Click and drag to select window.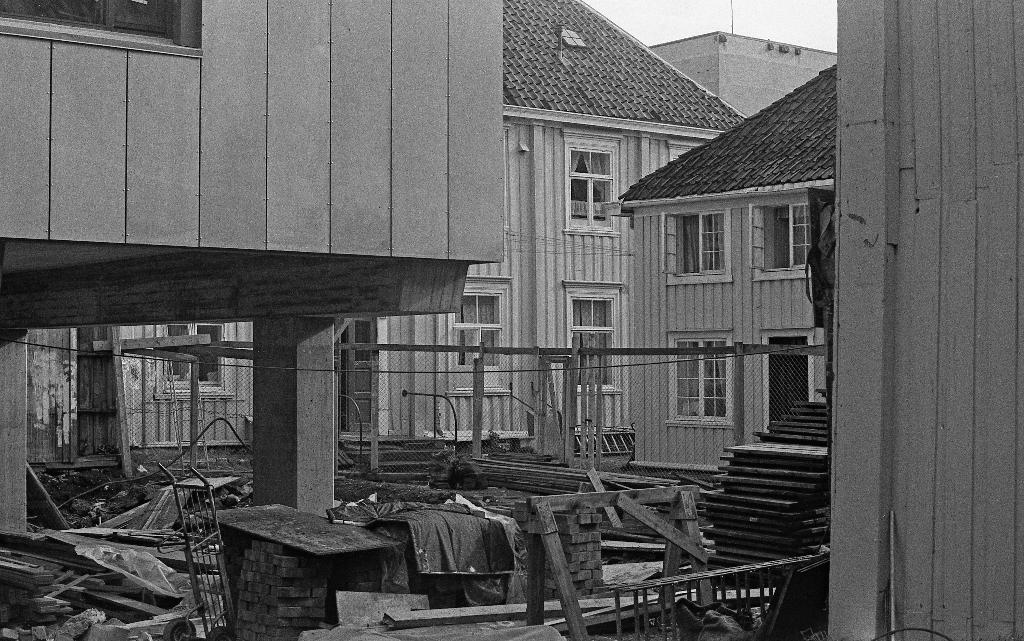
Selection: 555:127:620:237.
